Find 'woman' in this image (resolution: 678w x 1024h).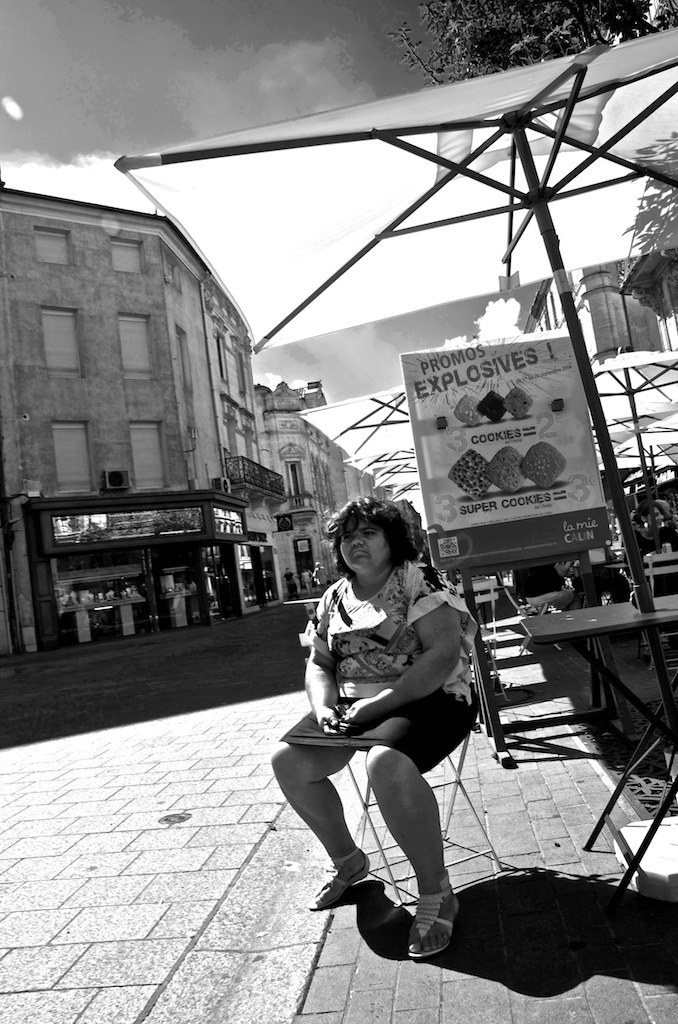
rect(307, 475, 489, 985).
